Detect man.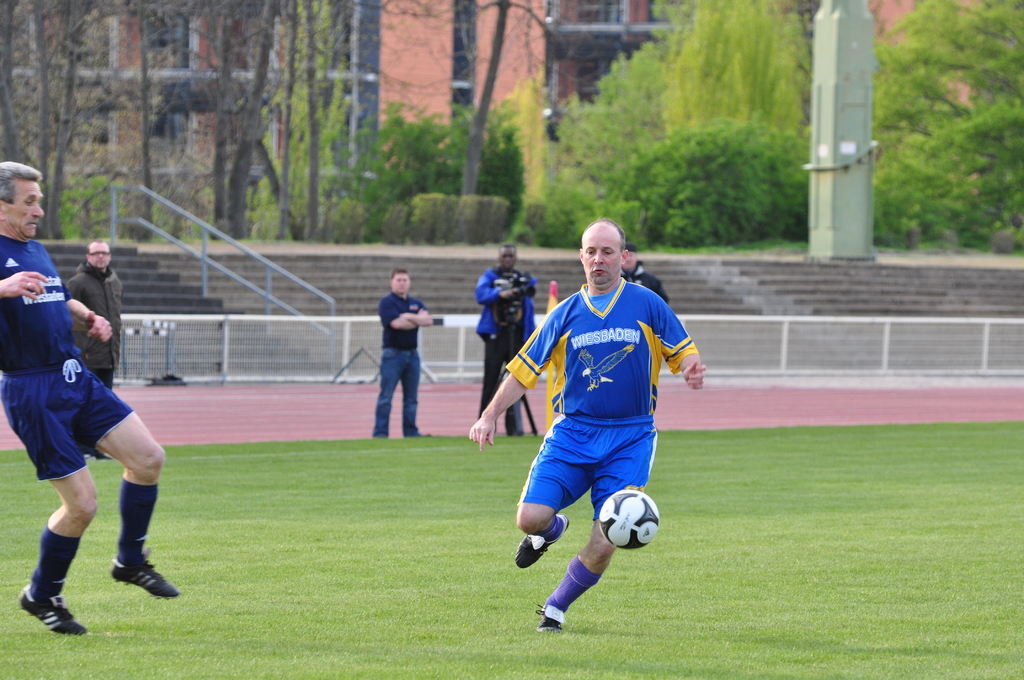
Detected at locate(506, 225, 698, 623).
